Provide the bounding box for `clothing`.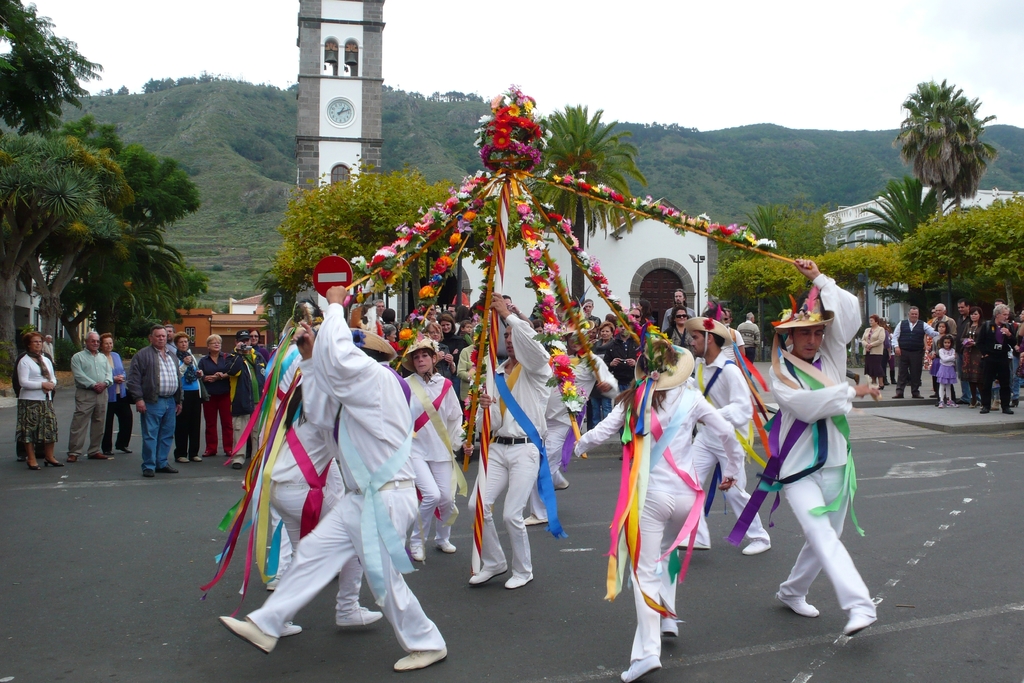
rect(198, 353, 236, 451).
